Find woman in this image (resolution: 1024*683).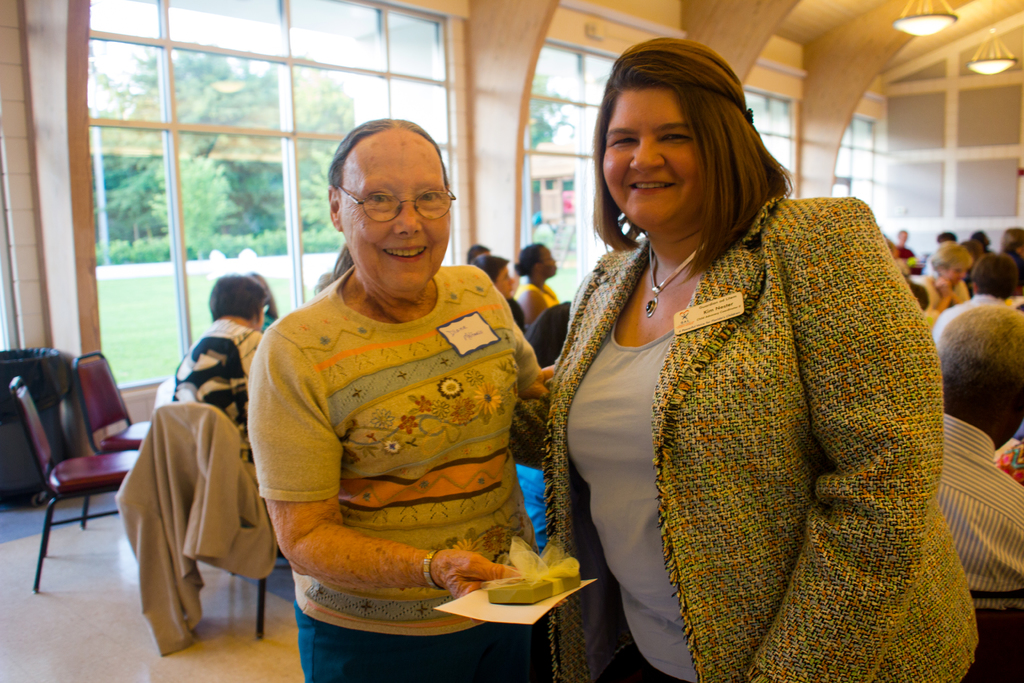
{"x1": 510, "y1": 40, "x2": 980, "y2": 682}.
